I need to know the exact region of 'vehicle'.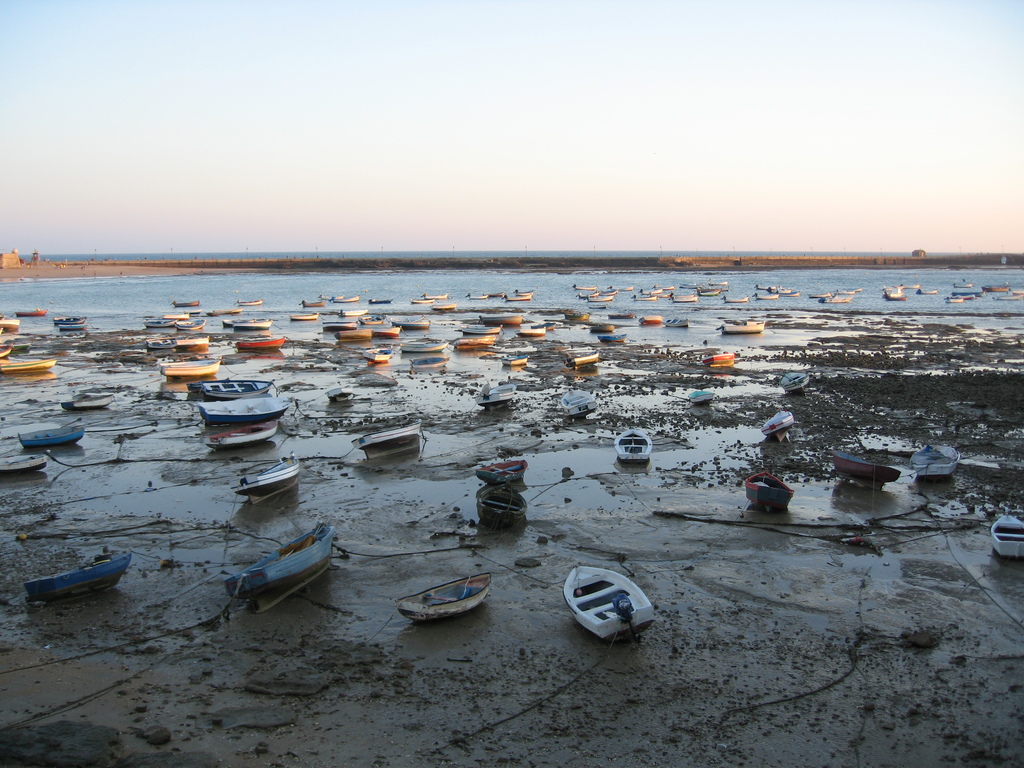
Region: 554 572 656 651.
